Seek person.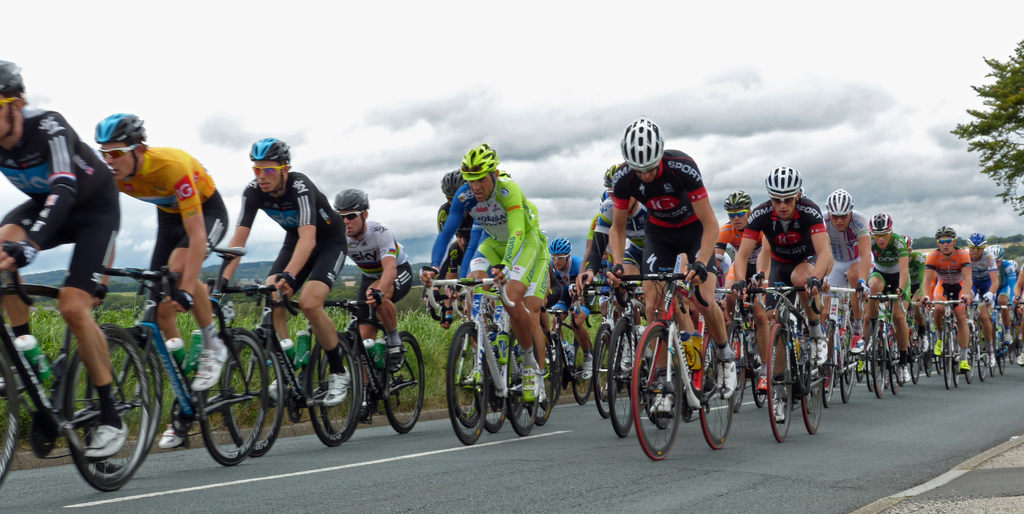
x1=543, y1=235, x2=601, y2=383.
